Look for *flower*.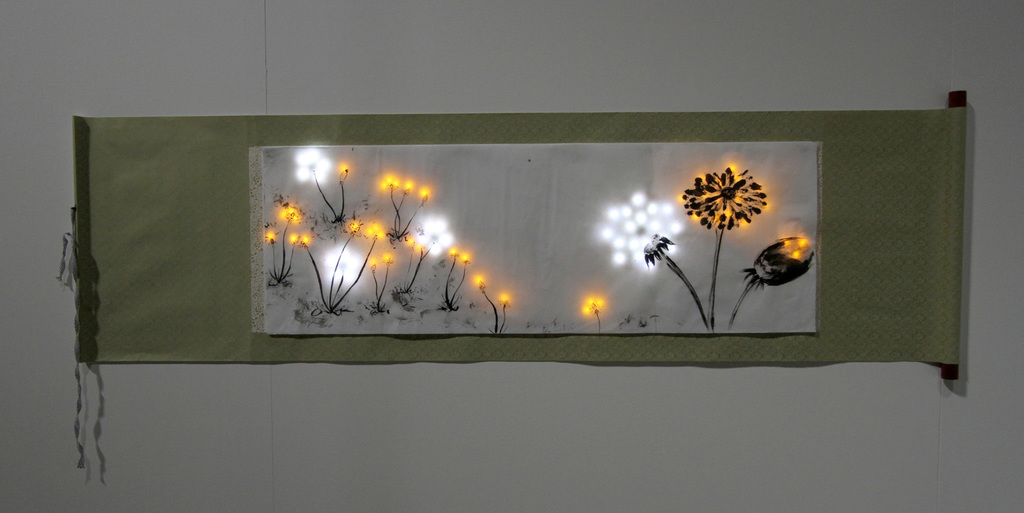
Found: 640/231/679/265.
